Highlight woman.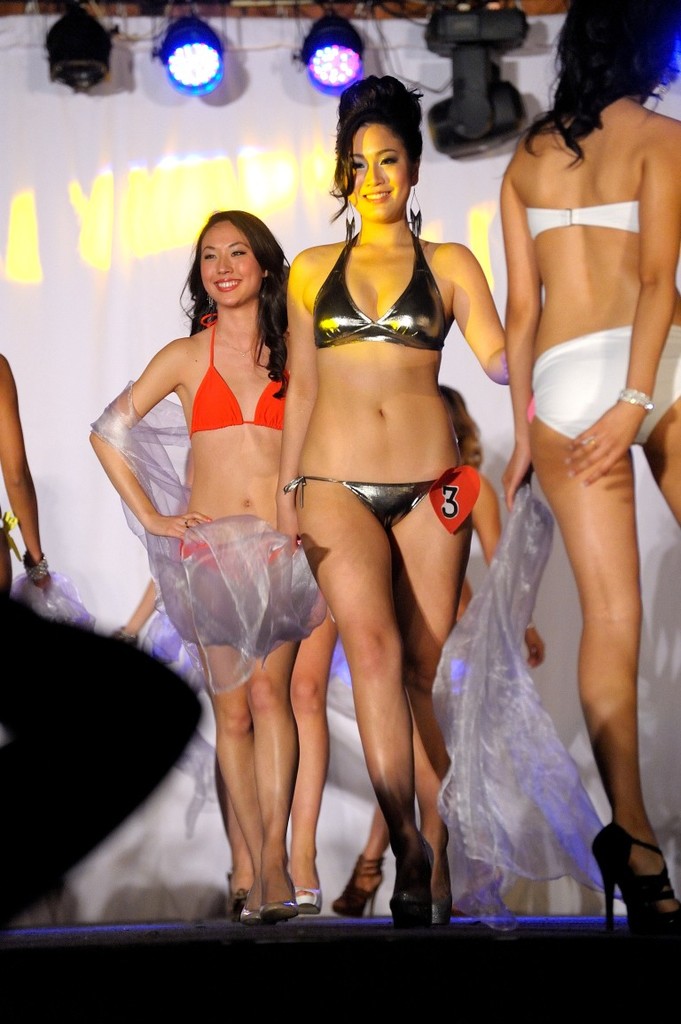
Highlighted region: (x1=256, y1=76, x2=503, y2=938).
